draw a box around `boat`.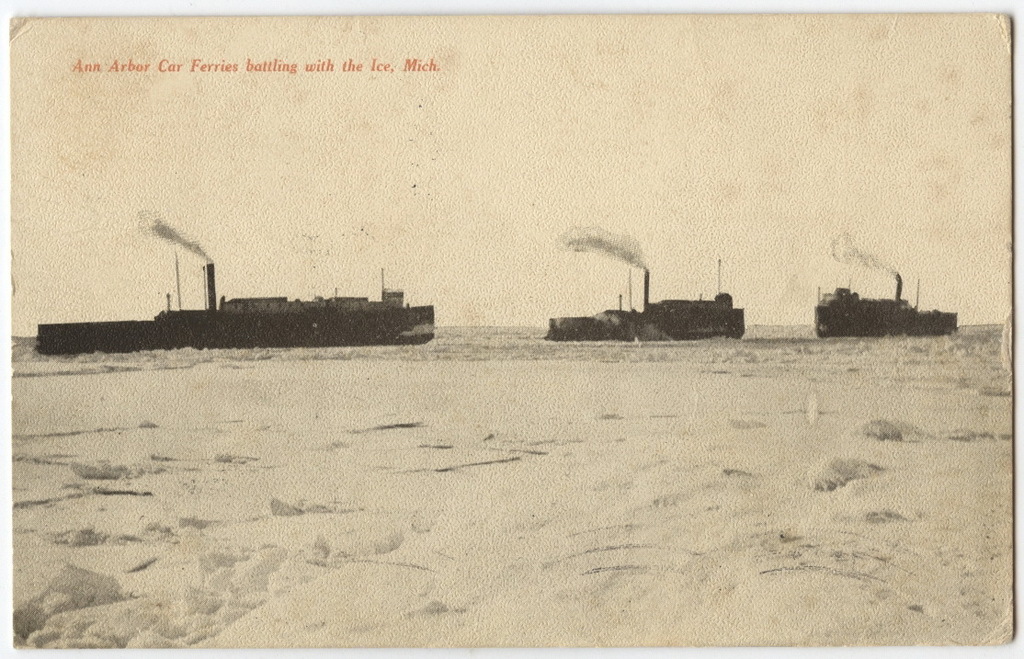
Rect(810, 269, 961, 341).
